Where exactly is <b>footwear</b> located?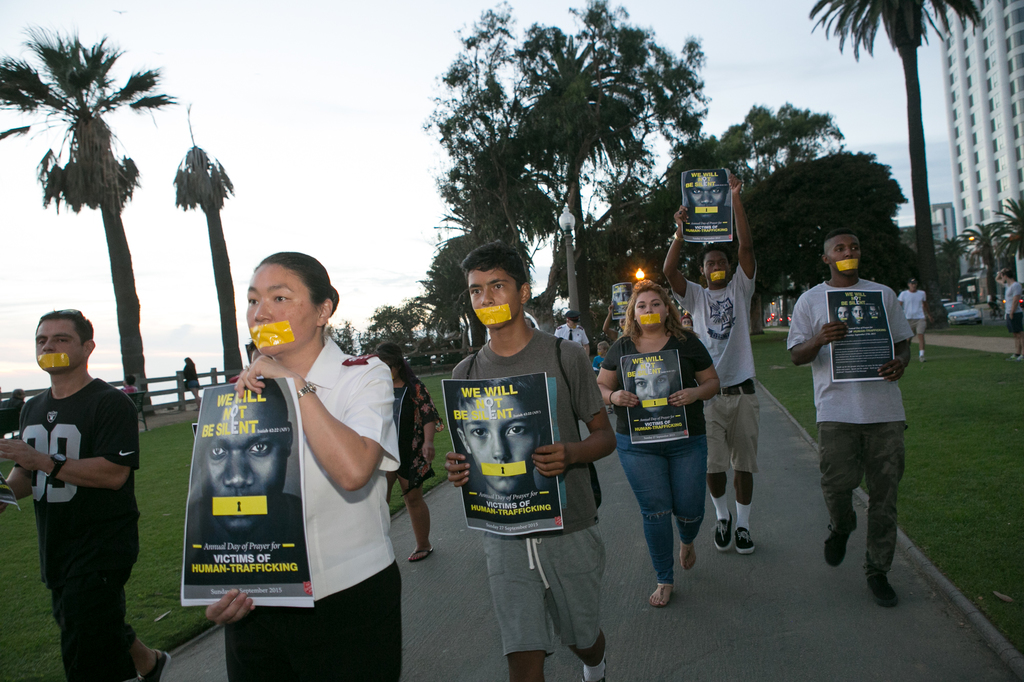
Its bounding box is left=410, top=543, right=432, bottom=562.
